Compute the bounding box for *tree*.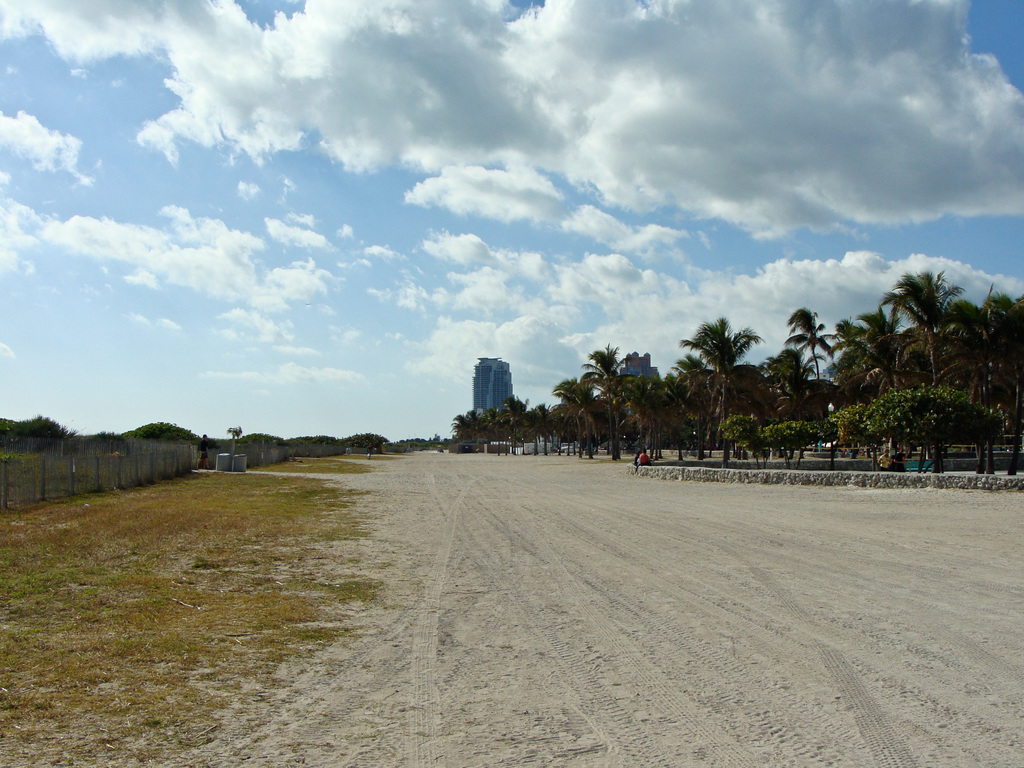
(left=661, top=350, right=714, bottom=461).
